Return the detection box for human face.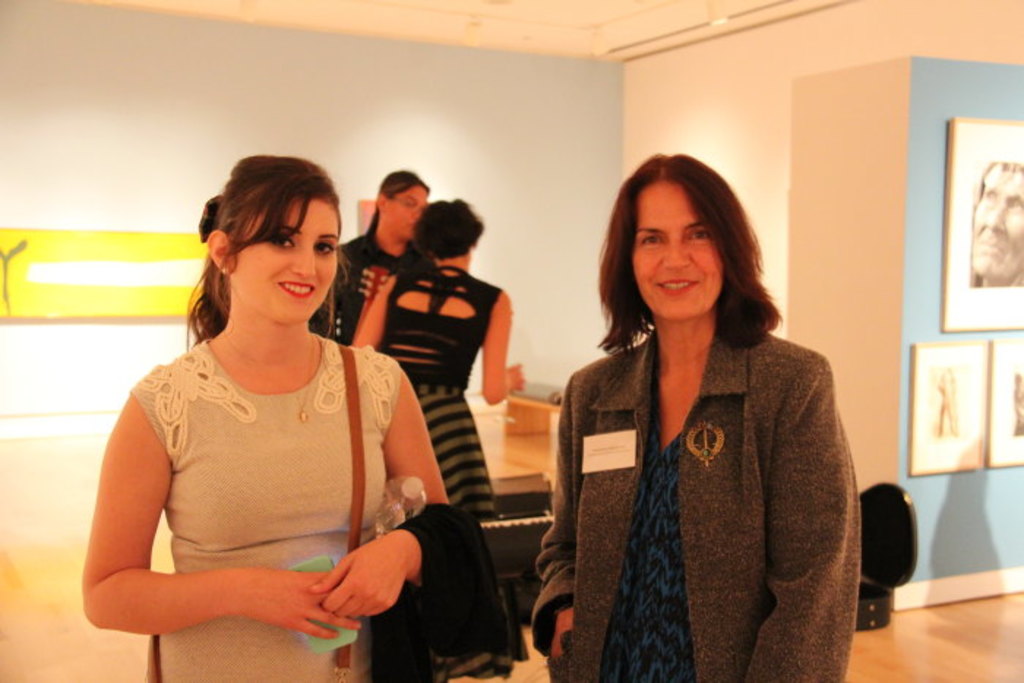
[x1=386, y1=186, x2=426, y2=235].
